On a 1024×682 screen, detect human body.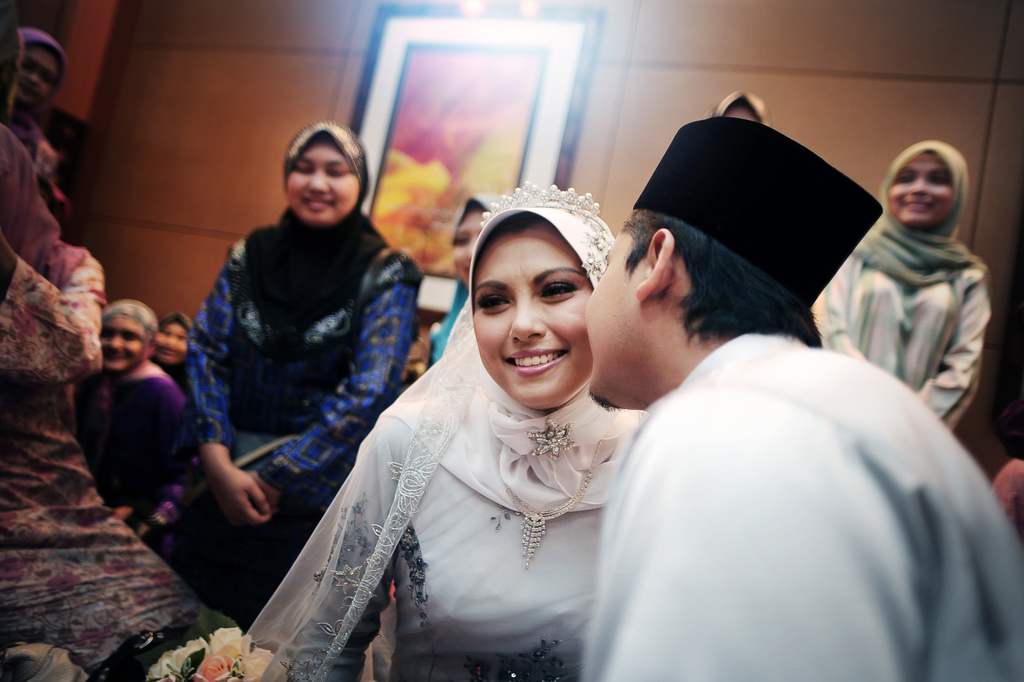
<region>232, 181, 654, 681</region>.
